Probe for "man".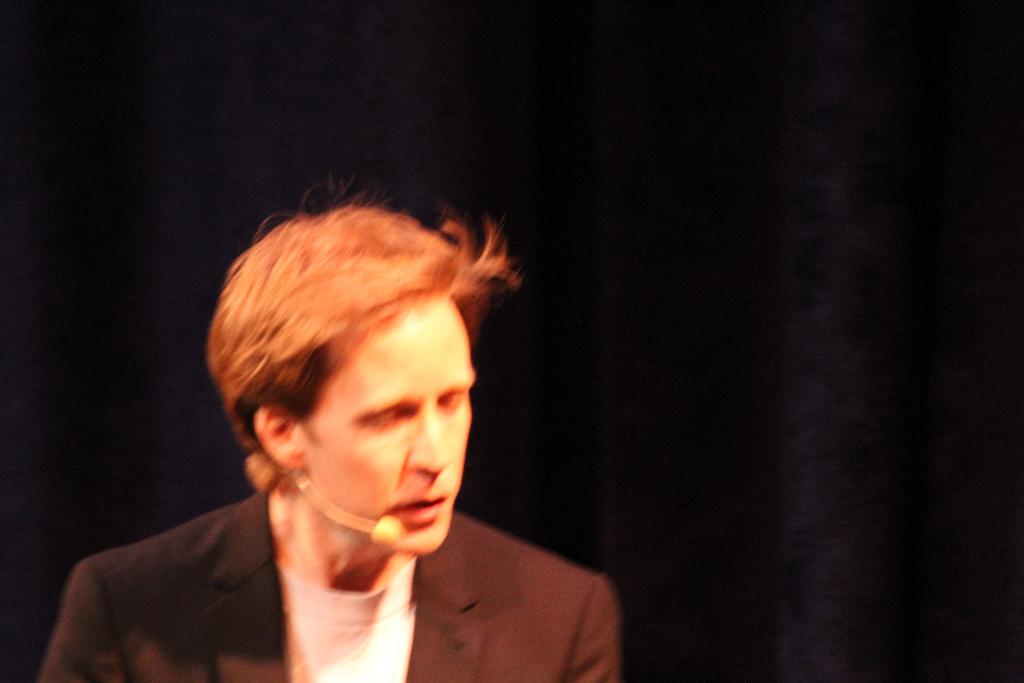
Probe result: {"left": 28, "top": 164, "right": 668, "bottom": 667}.
